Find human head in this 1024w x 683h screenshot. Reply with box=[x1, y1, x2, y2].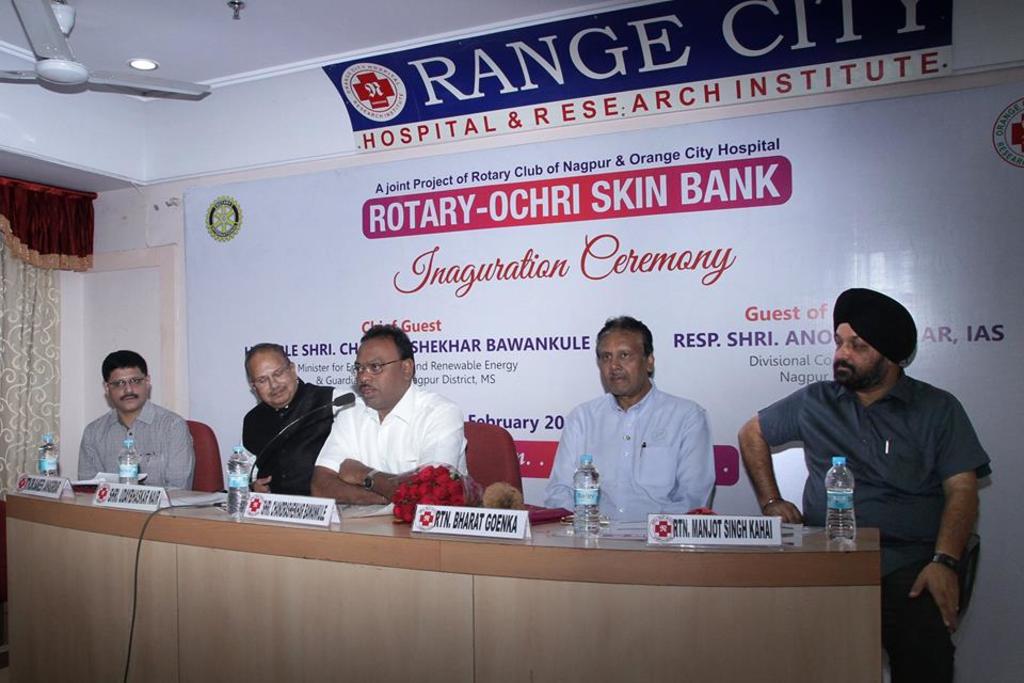
box=[243, 342, 299, 402].
